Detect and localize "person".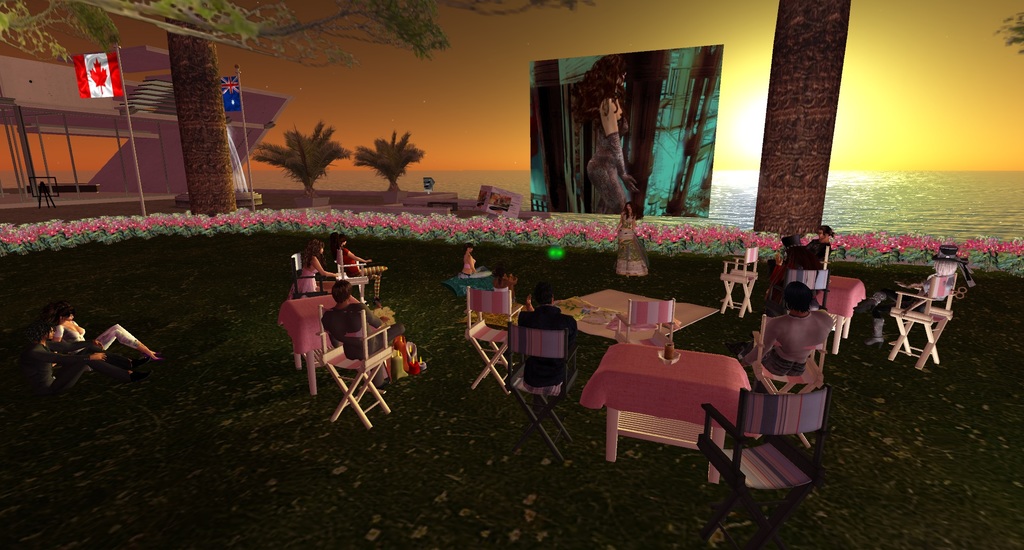
Localized at crop(759, 234, 817, 309).
